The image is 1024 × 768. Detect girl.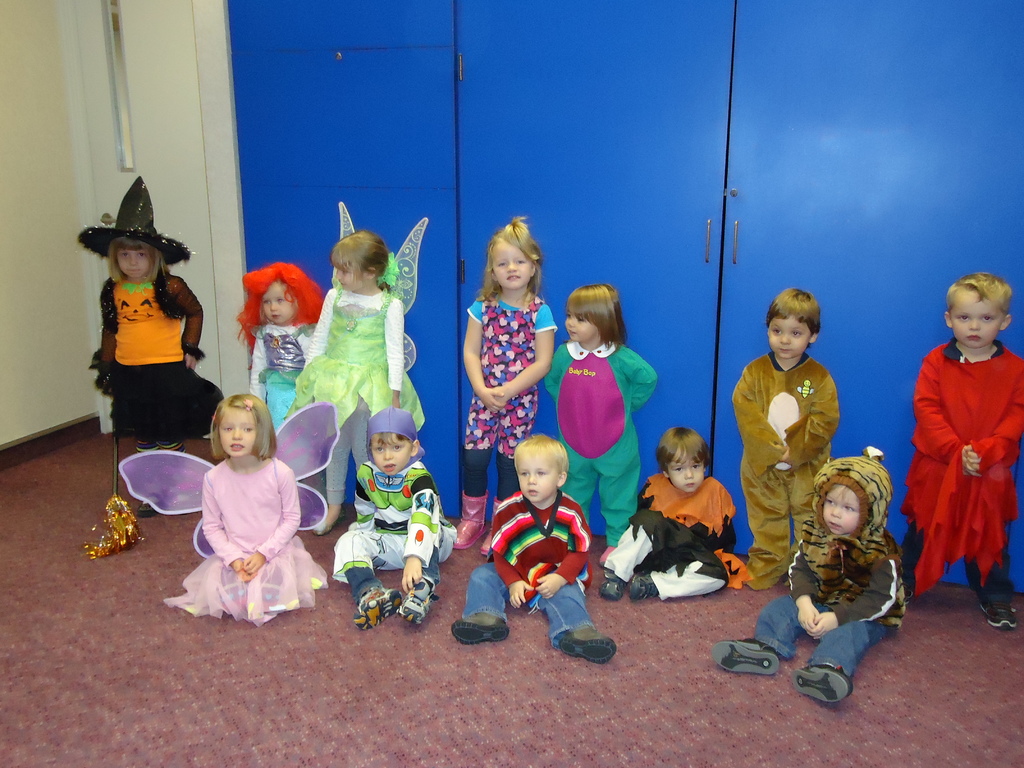
Detection: rect(596, 422, 743, 604).
